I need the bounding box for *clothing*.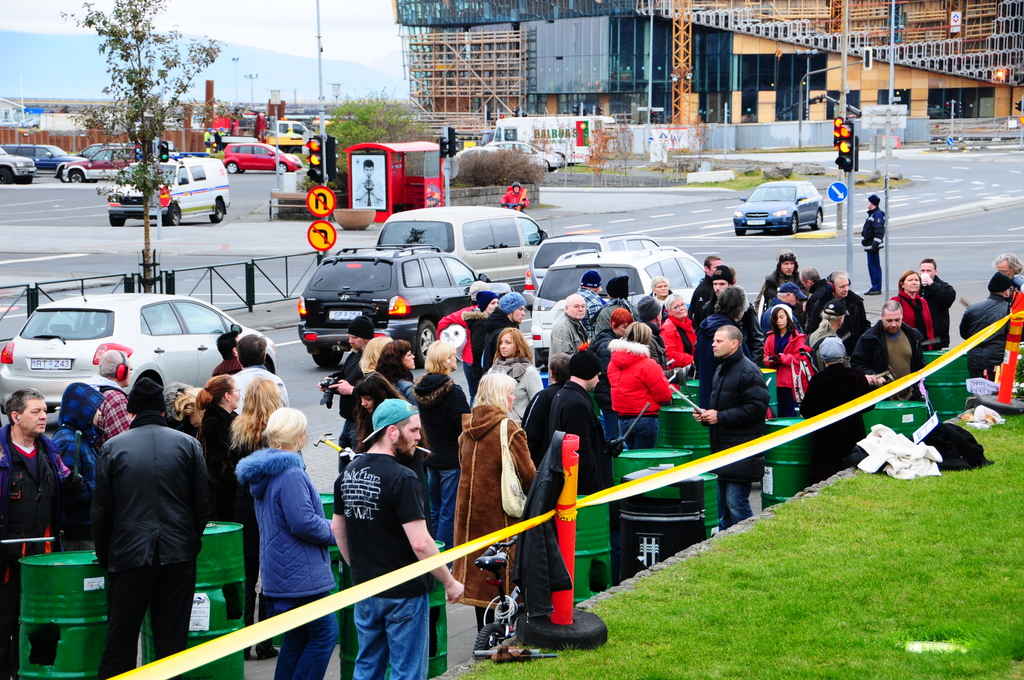
Here it is: [591,271,627,332].
